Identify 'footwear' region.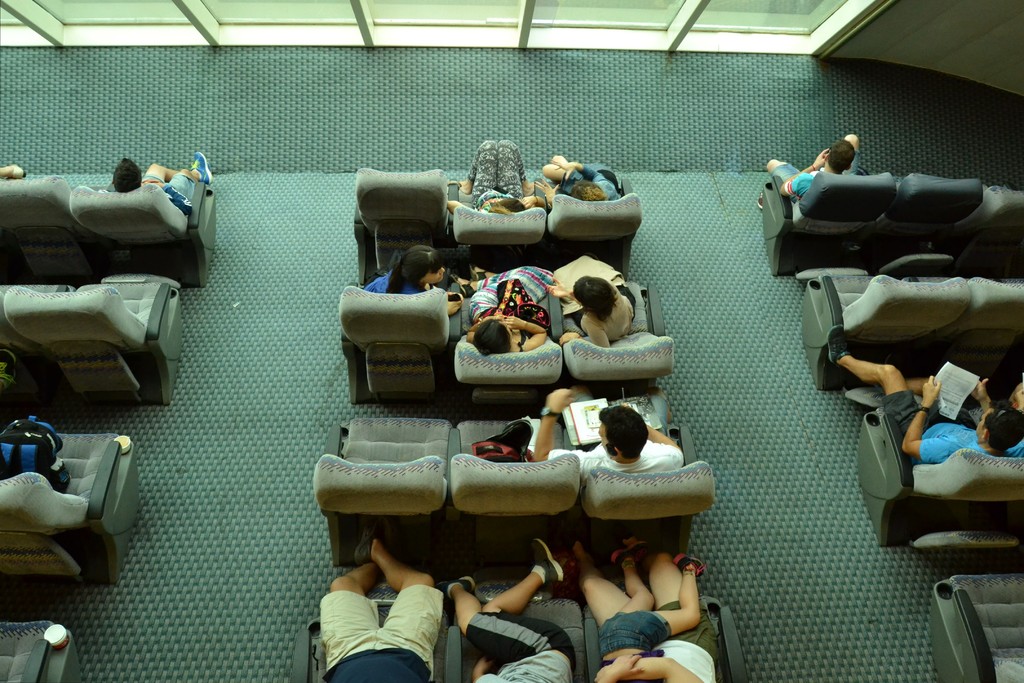
Region: (573, 548, 589, 567).
